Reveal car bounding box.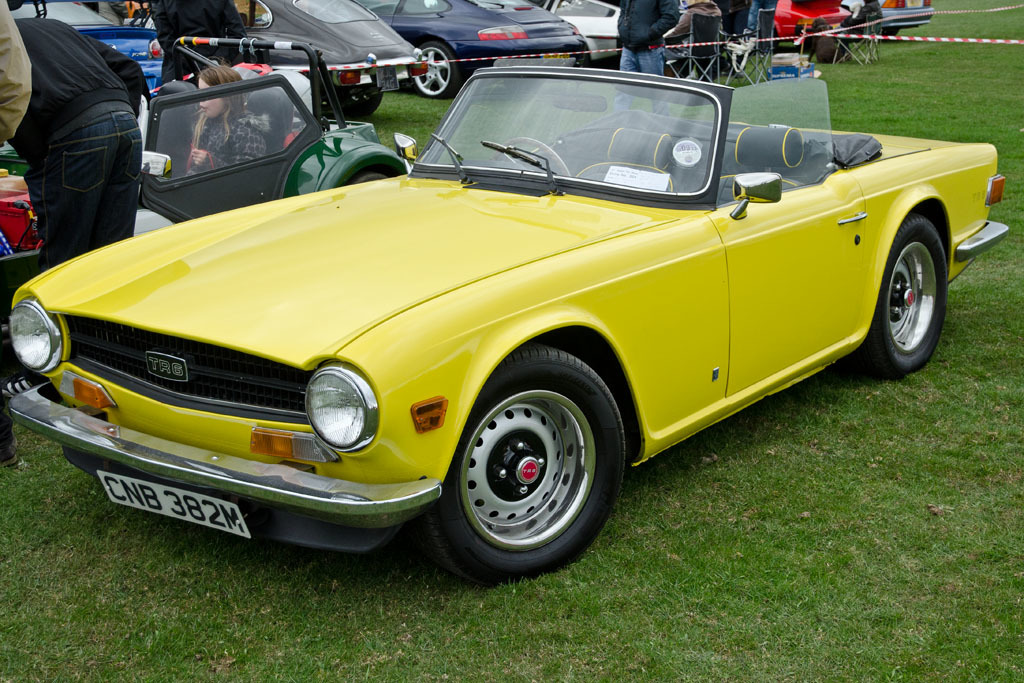
Revealed: crop(355, 0, 593, 102).
